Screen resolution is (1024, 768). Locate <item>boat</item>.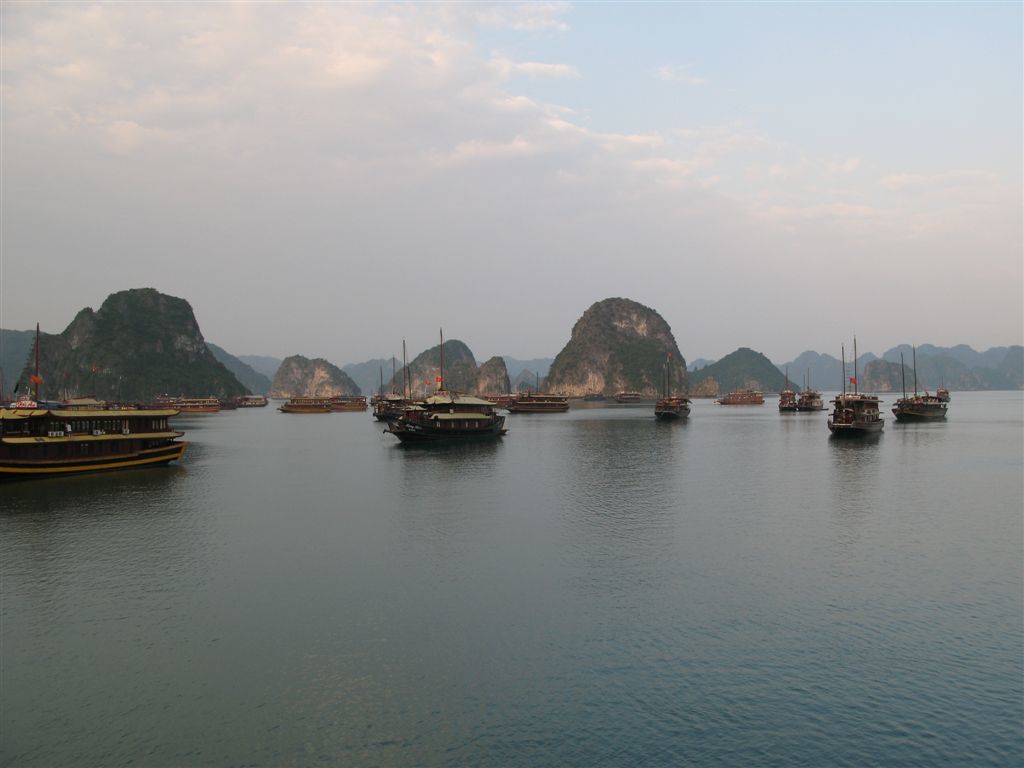
left=276, top=387, right=323, bottom=412.
